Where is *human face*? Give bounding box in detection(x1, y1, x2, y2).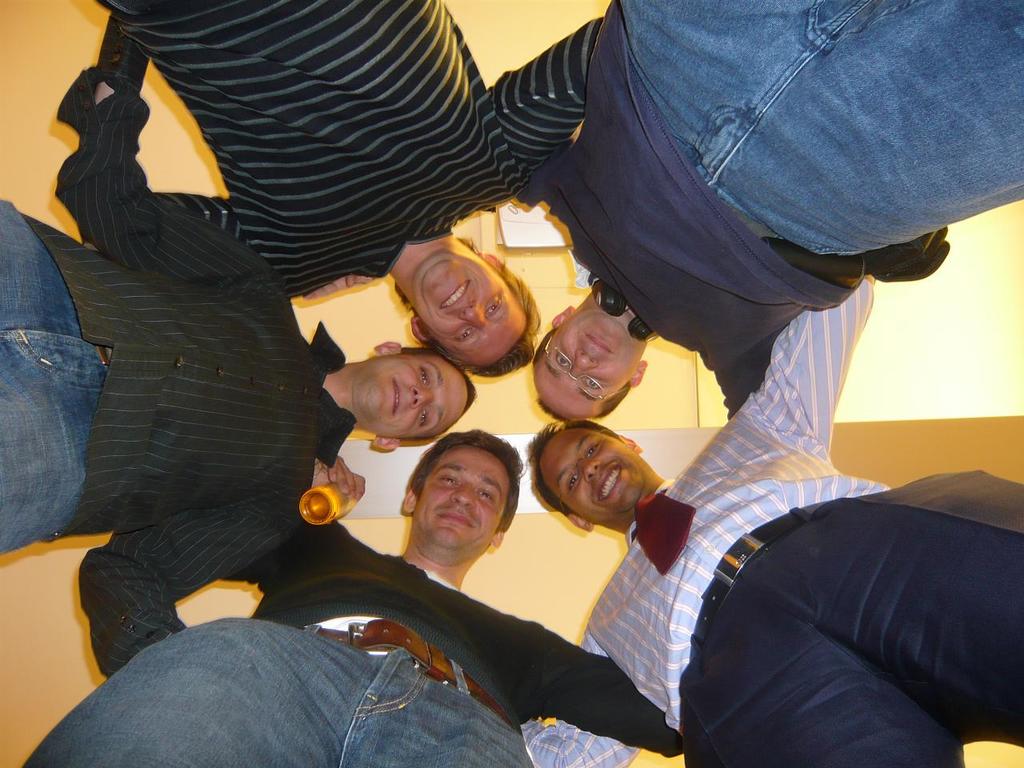
detection(418, 249, 526, 365).
